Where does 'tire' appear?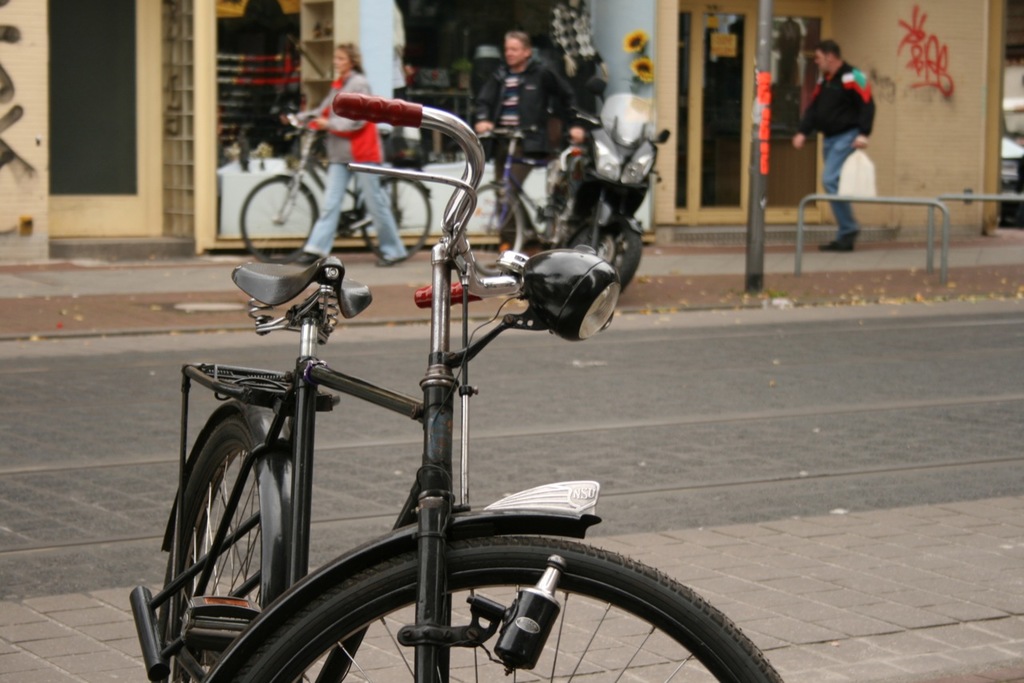
Appears at detection(237, 174, 318, 259).
